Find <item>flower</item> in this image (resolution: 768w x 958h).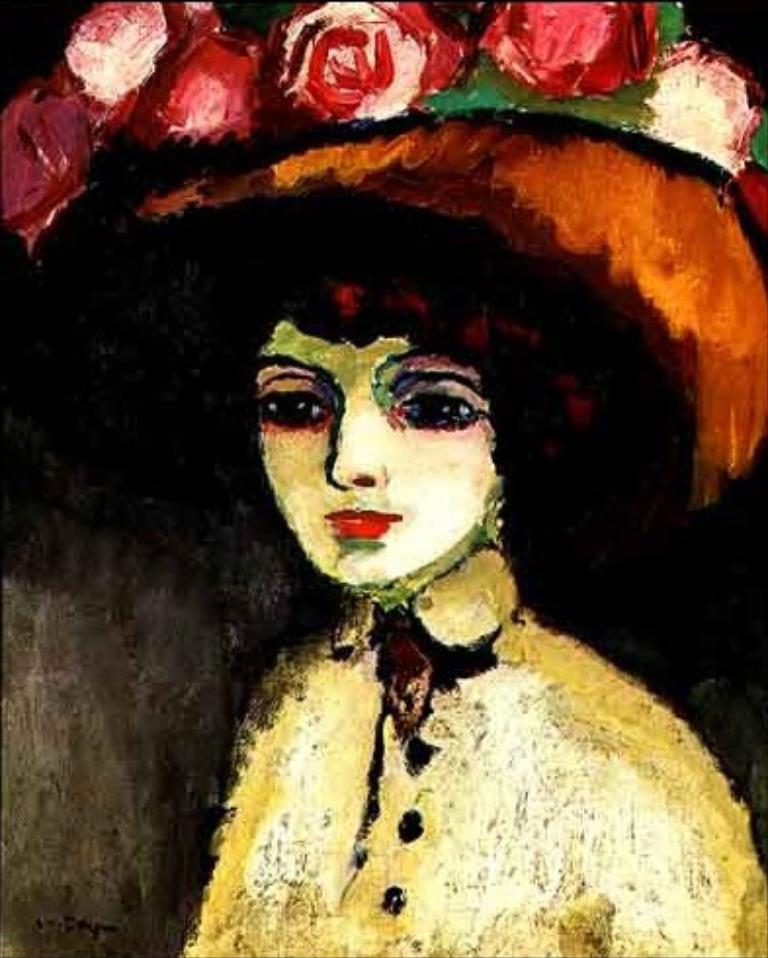
select_region(147, 27, 283, 154).
